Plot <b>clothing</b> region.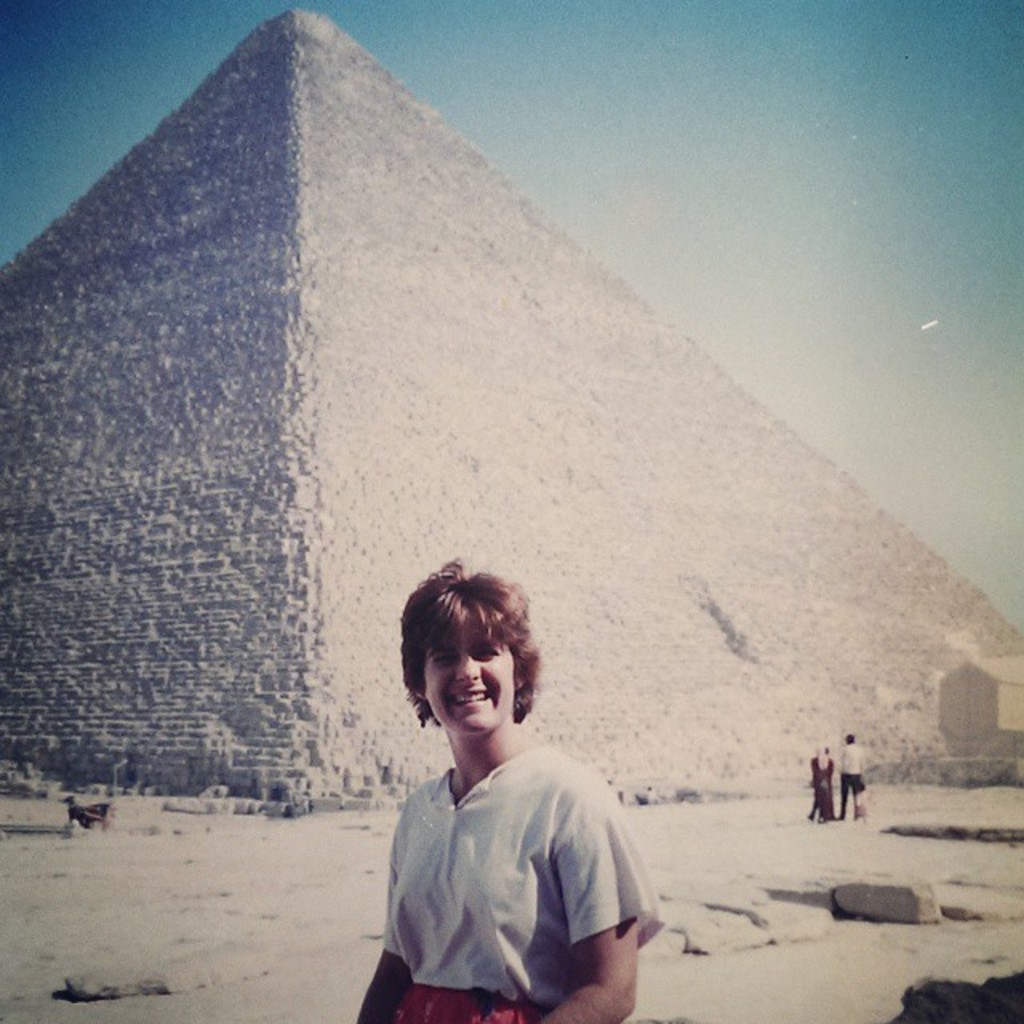
Plotted at Rect(856, 789, 867, 816).
